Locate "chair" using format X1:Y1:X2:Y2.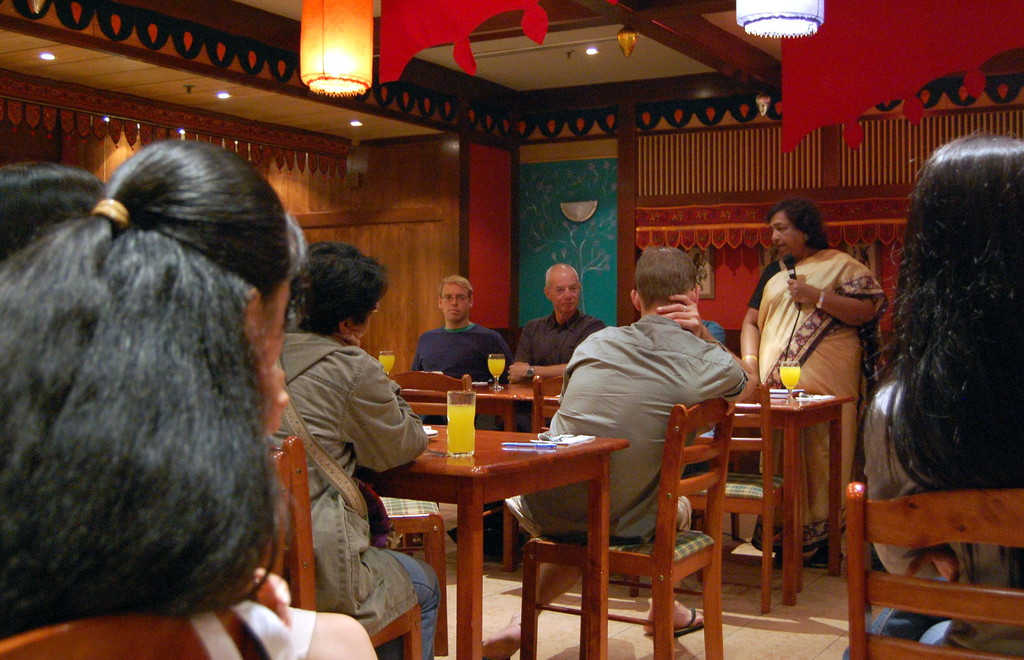
684:387:792:616.
